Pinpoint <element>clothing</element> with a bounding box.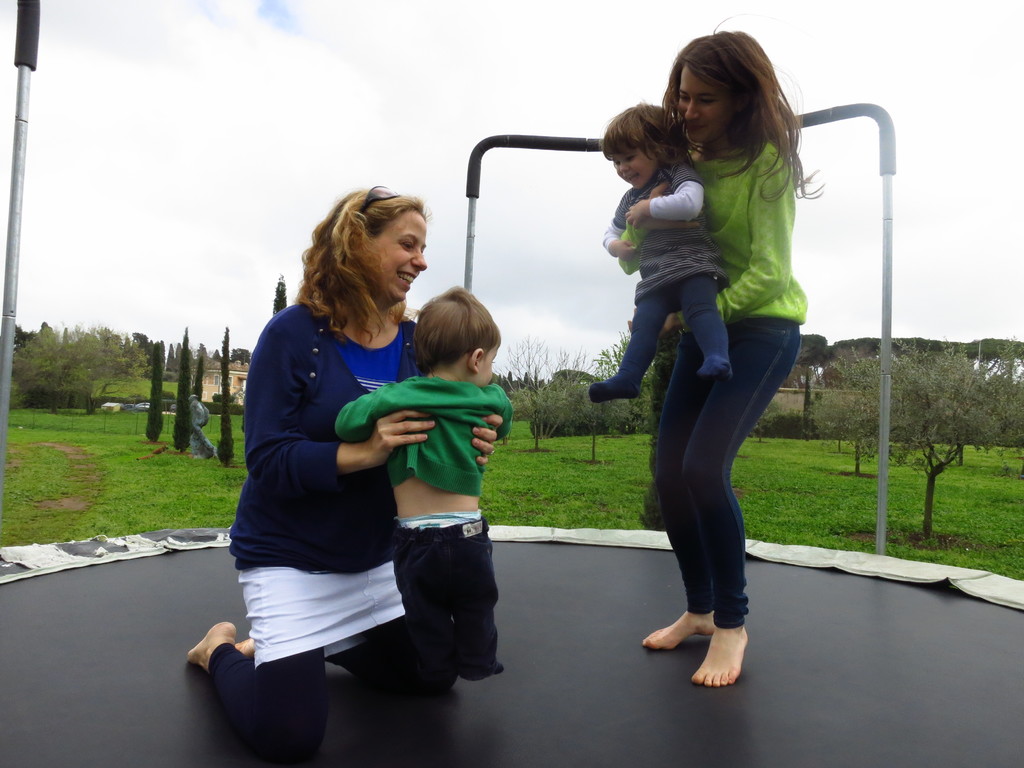
(left=611, top=273, right=737, bottom=378).
